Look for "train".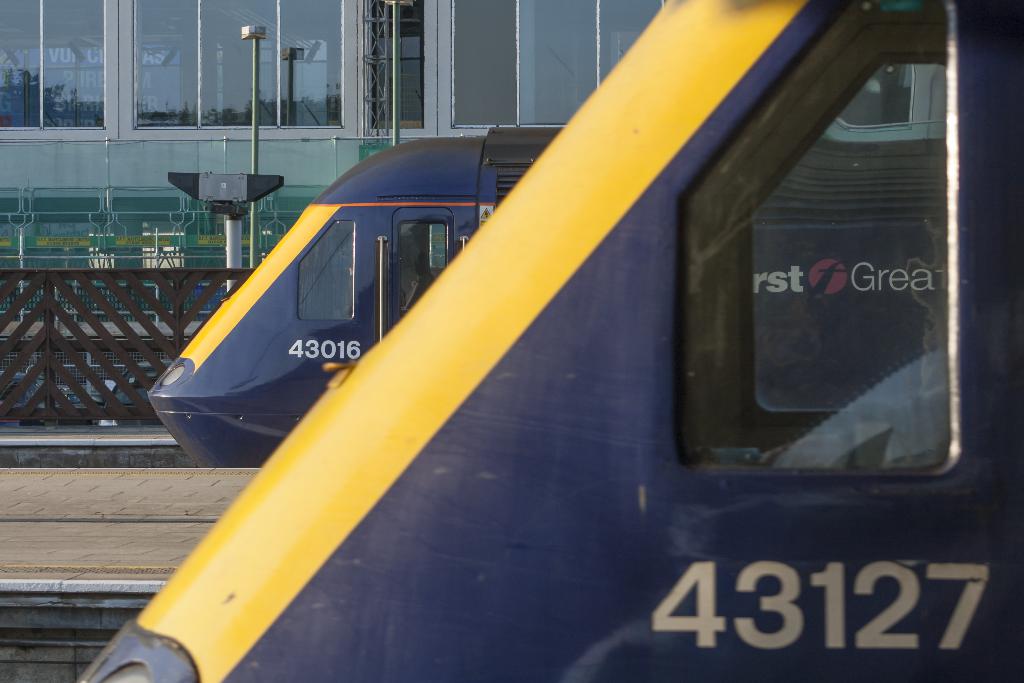
Found: Rect(148, 126, 563, 468).
